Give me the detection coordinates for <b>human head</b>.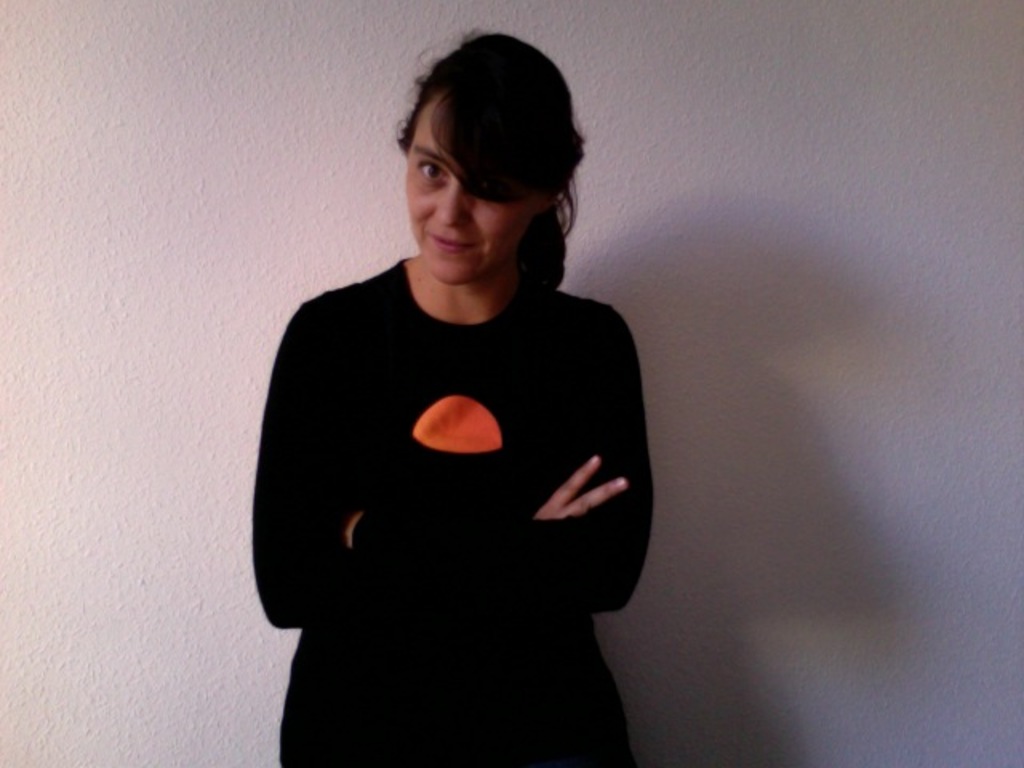
bbox(387, 29, 558, 258).
